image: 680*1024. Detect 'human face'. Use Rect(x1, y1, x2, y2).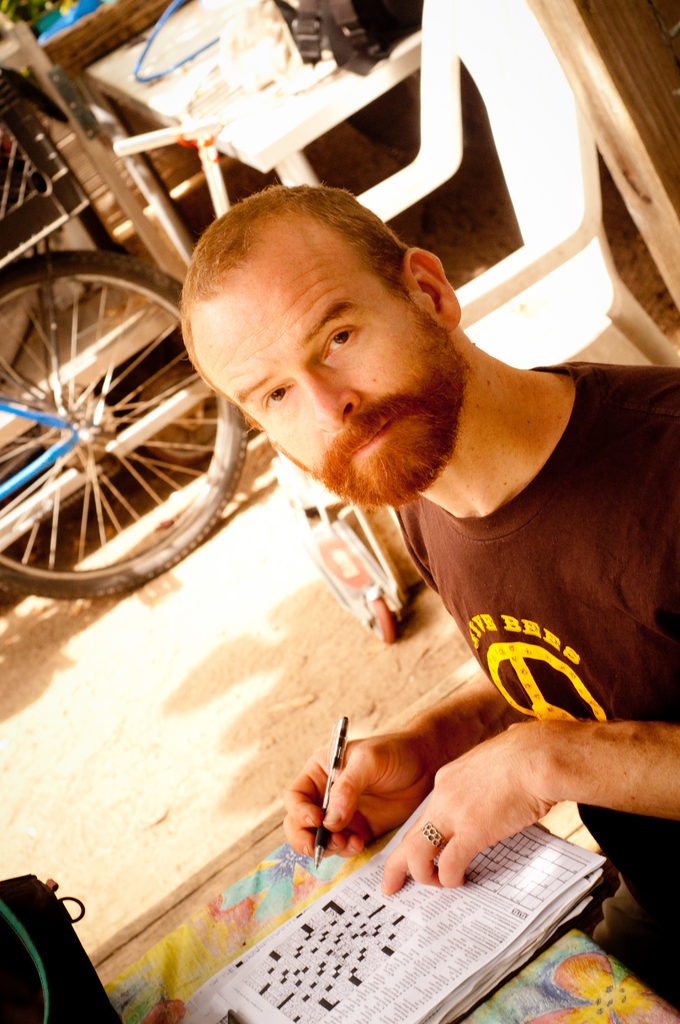
Rect(208, 265, 472, 510).
